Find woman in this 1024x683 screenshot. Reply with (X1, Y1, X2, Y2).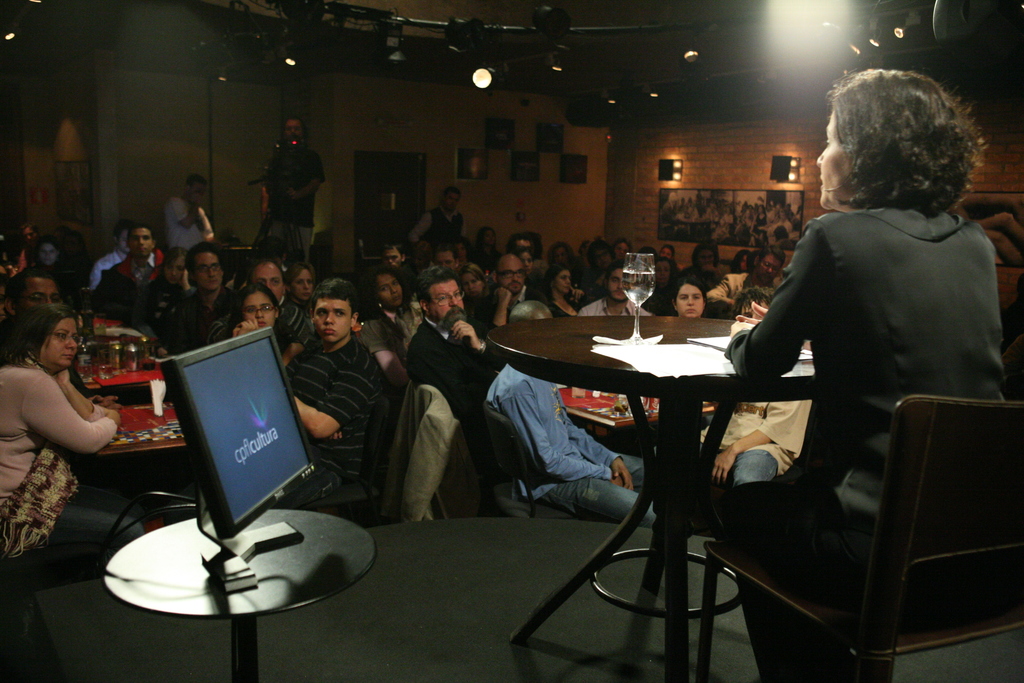
(732, 251, 751, 276).
